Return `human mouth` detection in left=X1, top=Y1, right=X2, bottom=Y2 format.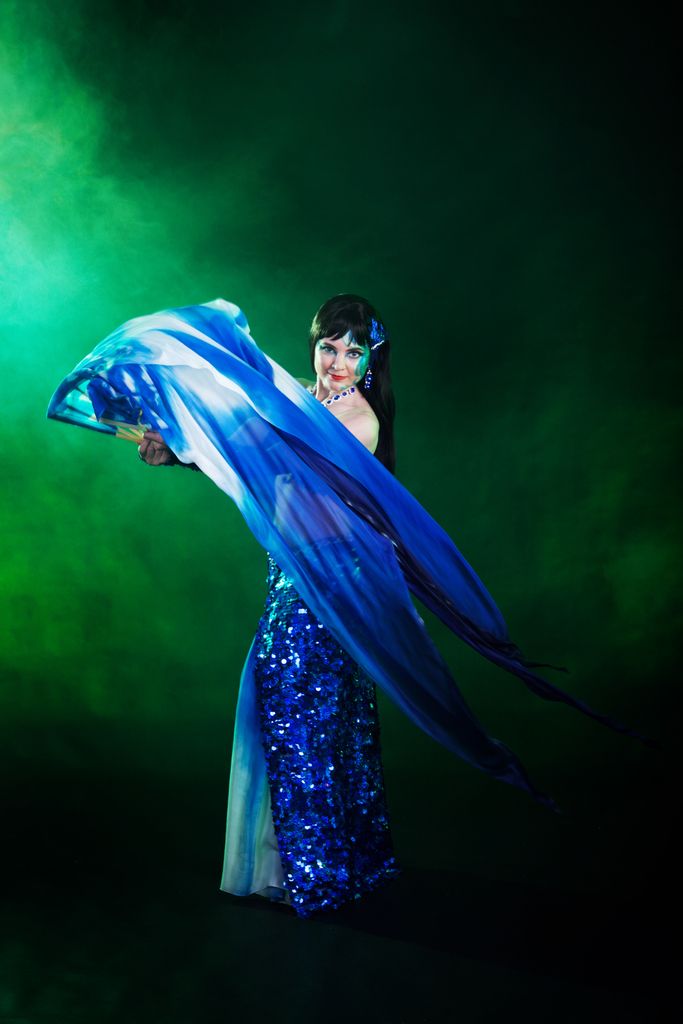
left=327, top=370, right=350, bottom=381.
